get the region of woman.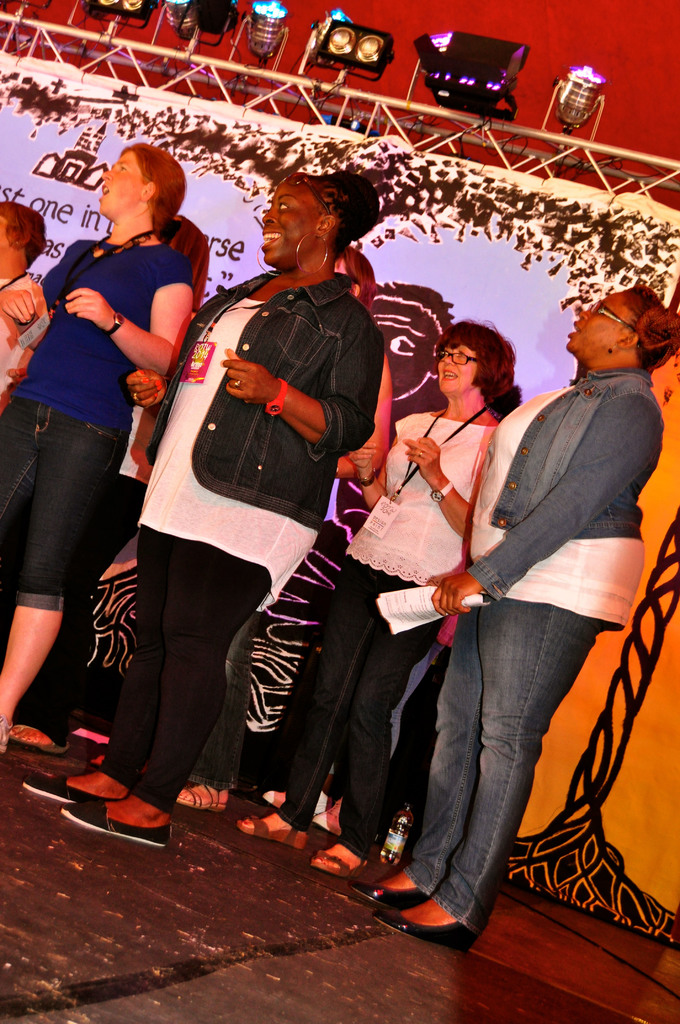
locate(230, 323, 526, 876).
